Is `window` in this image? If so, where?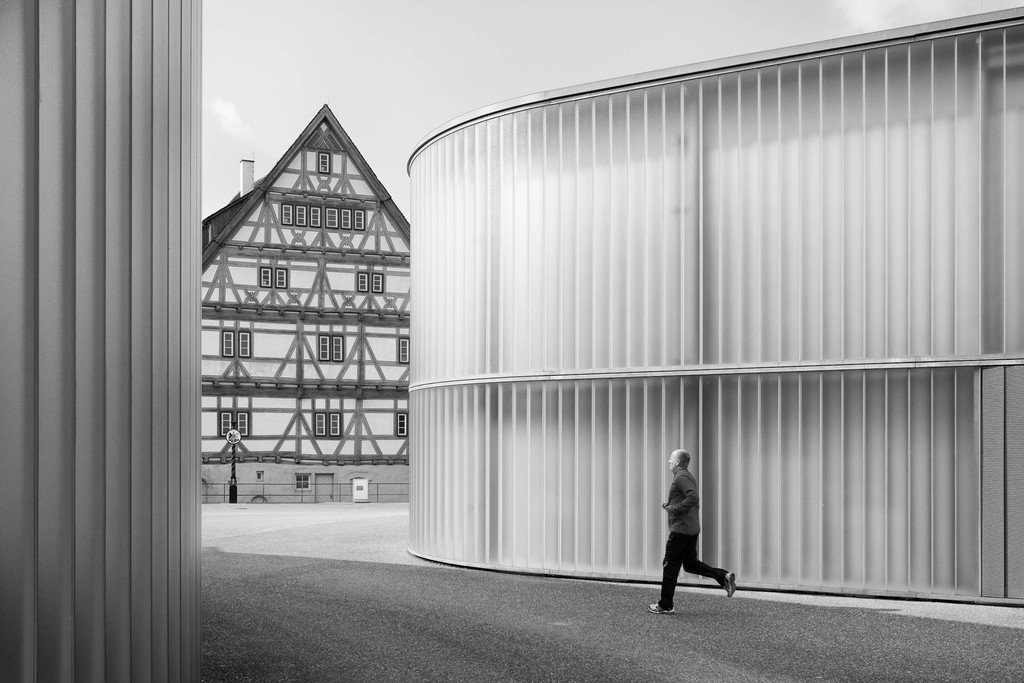
Yes, at x1=397, y1=415, x2=408, y2=436.
